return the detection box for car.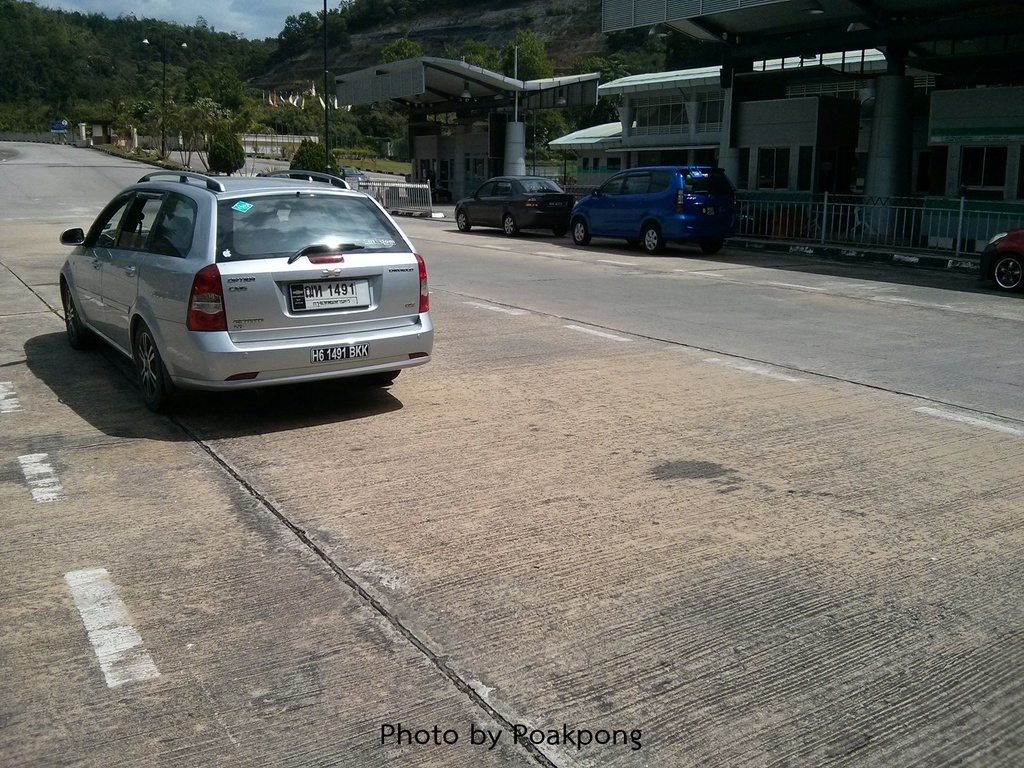
detection(572, 162, 743, 254).
